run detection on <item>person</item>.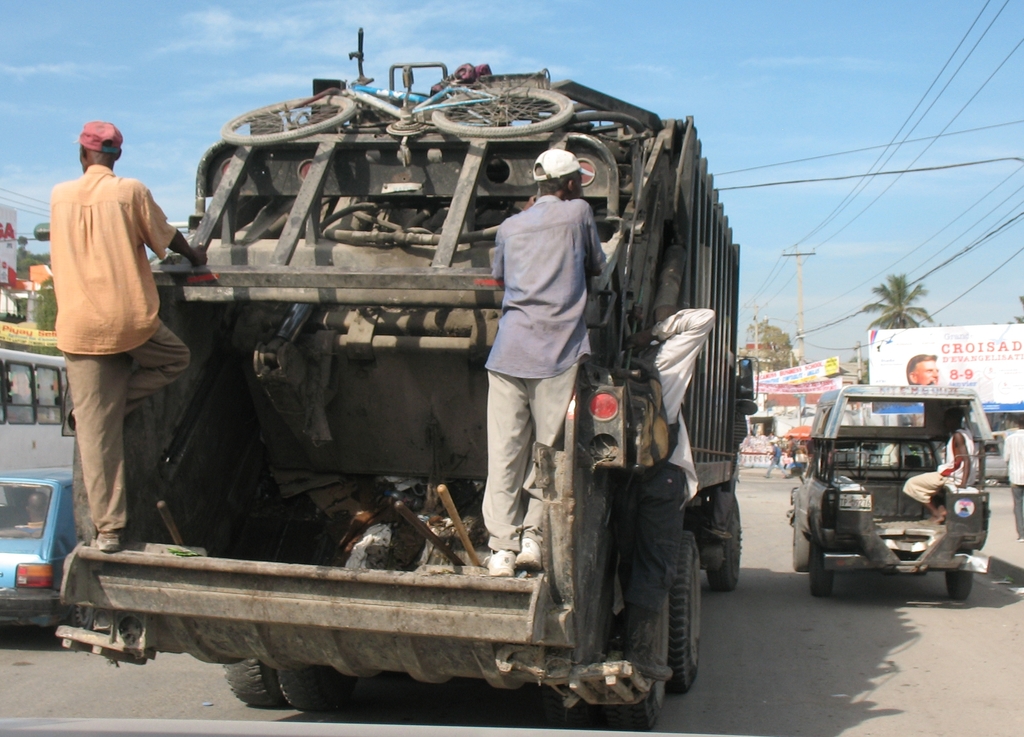
Result: pyautogui.locateOnScreen(783, 429, 800, 470).
